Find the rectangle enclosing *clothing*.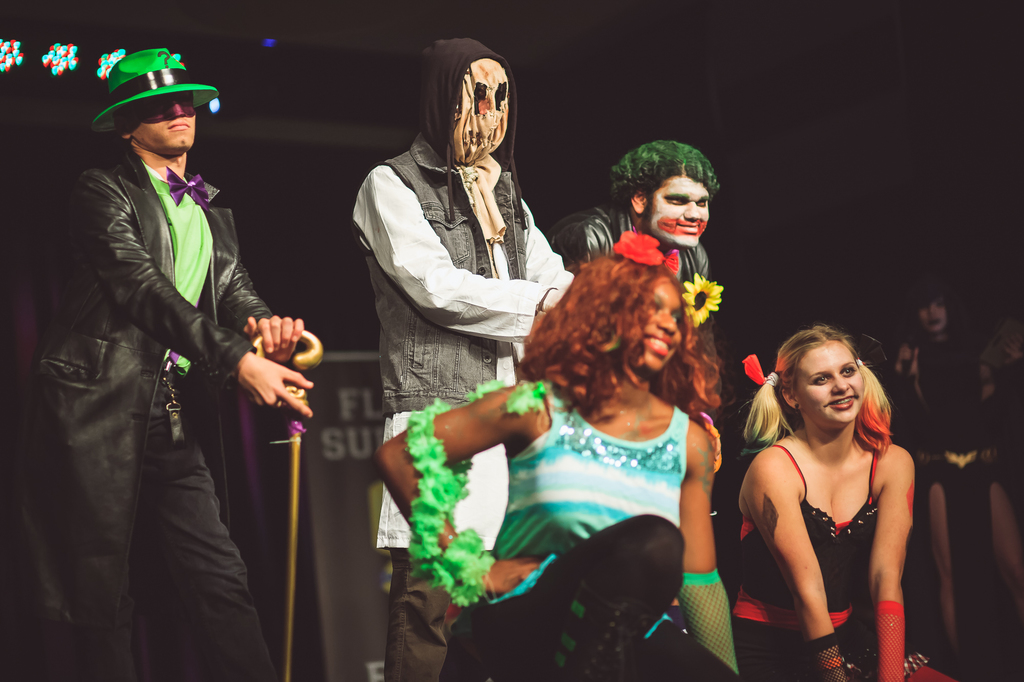
[x1=348, y1=28, x2=580, y2=681].
